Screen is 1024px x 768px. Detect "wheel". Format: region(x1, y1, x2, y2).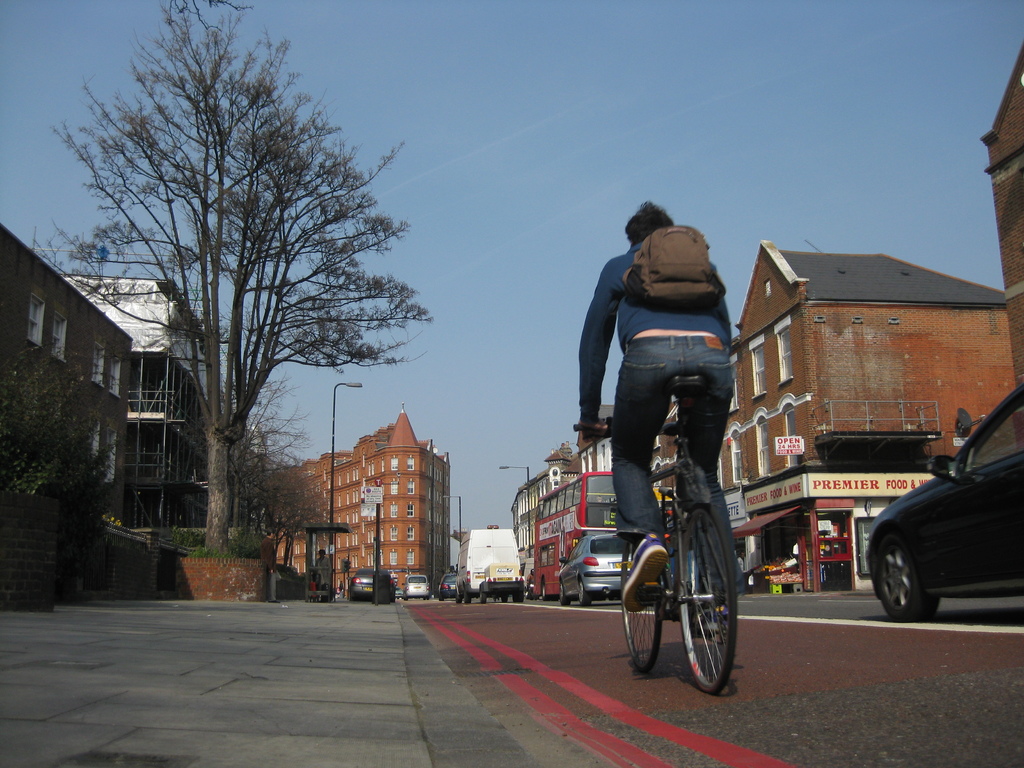
region(538, 583, 548, 600).
